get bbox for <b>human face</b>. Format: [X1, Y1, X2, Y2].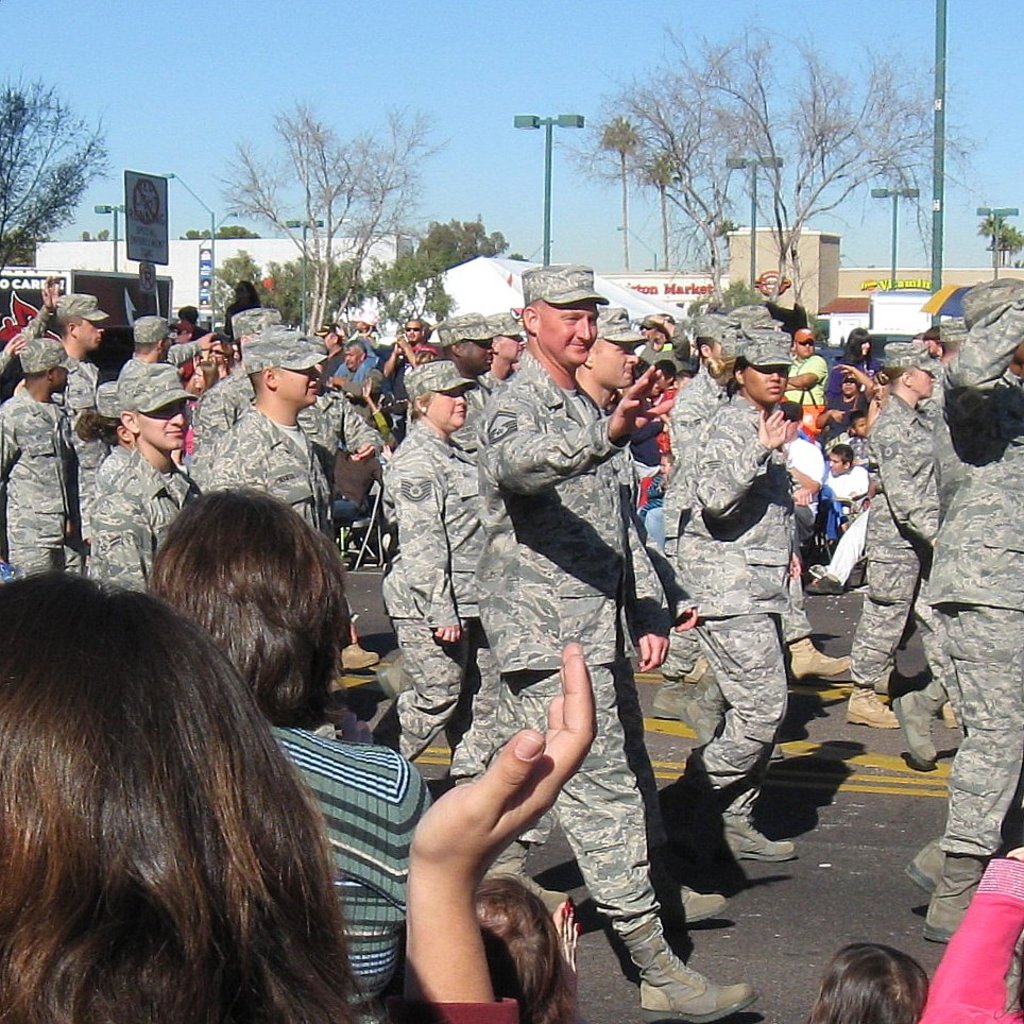
[541, 303, 597, 371].
